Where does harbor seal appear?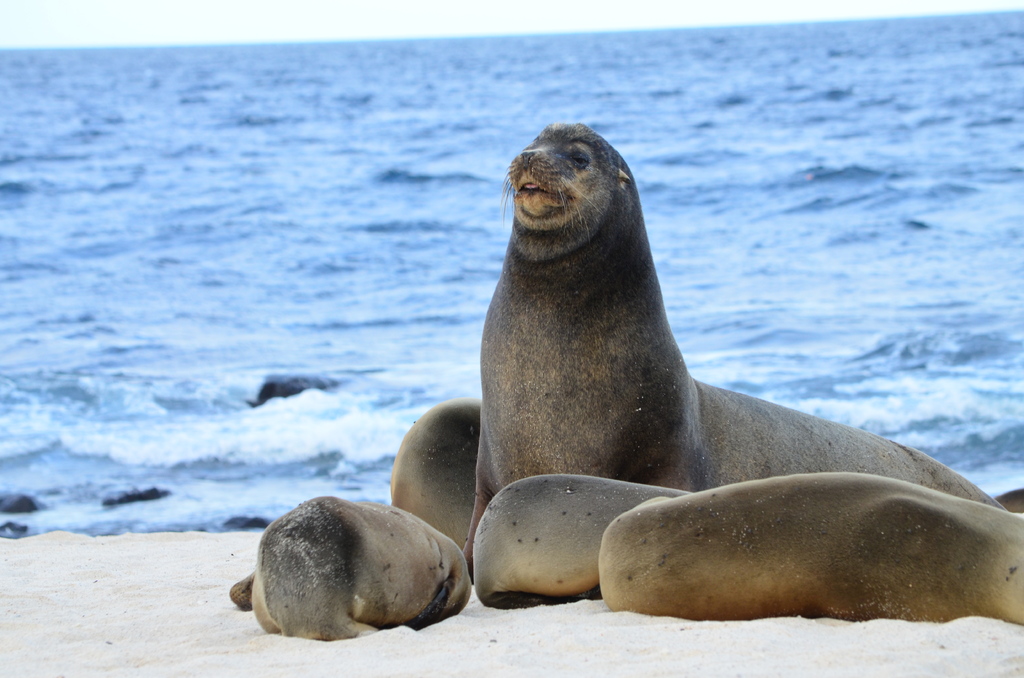
Appears at (left=596, top=472, right=1023, bottom=614).
